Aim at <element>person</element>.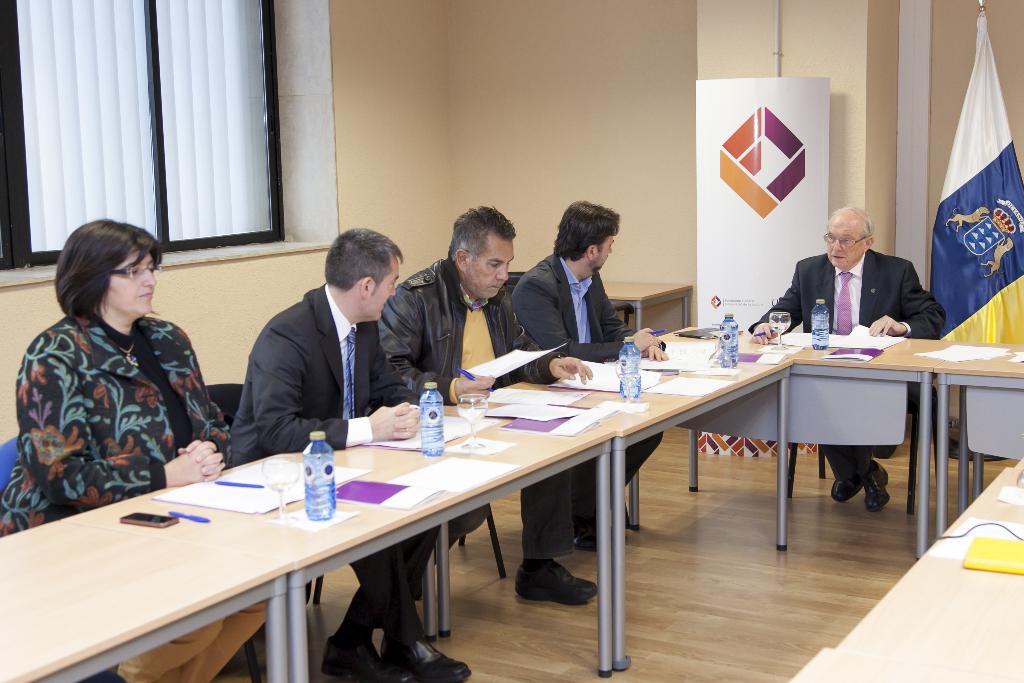
Aimed at {"x1": 748, "y1": 204, "x2": 948, "y2": 520}.
